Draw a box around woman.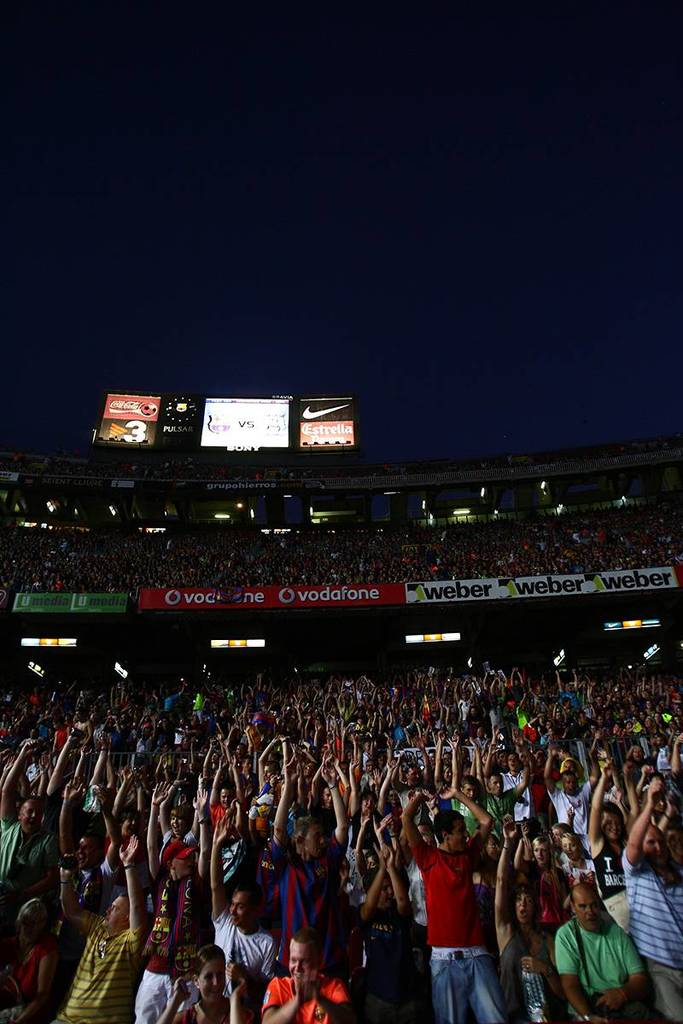
<region>97, 760, 154, 915</region>.
